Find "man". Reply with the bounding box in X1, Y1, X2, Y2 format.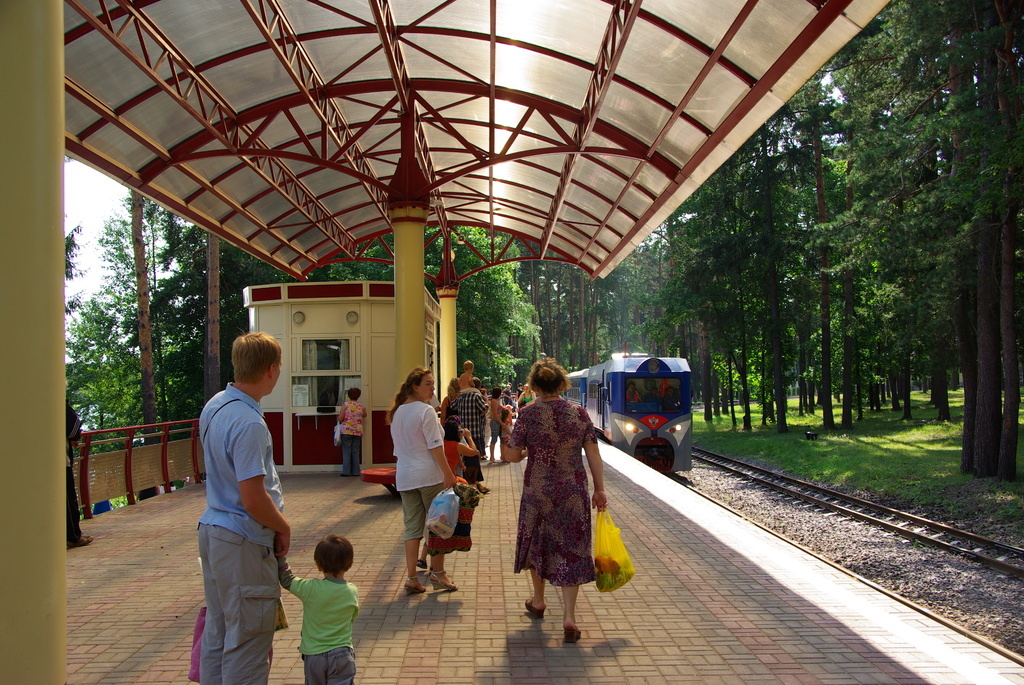
661, 384, 682, 409.
